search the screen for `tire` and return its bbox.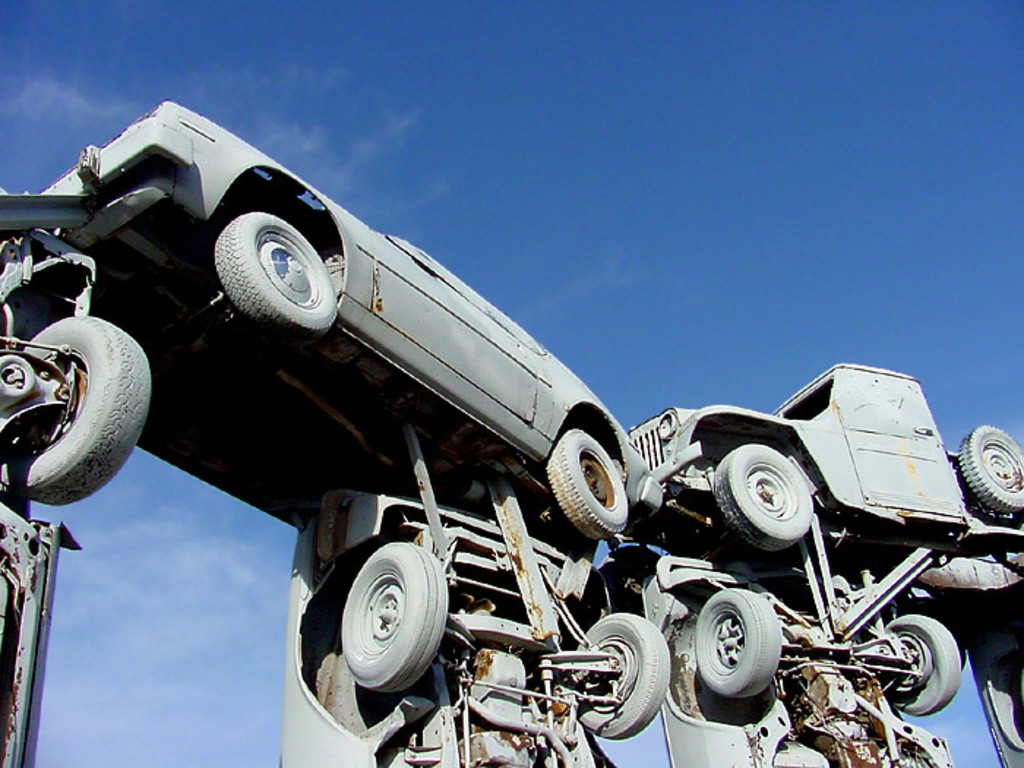
Found: left=958, top=424, right=1023, bottom=515.
